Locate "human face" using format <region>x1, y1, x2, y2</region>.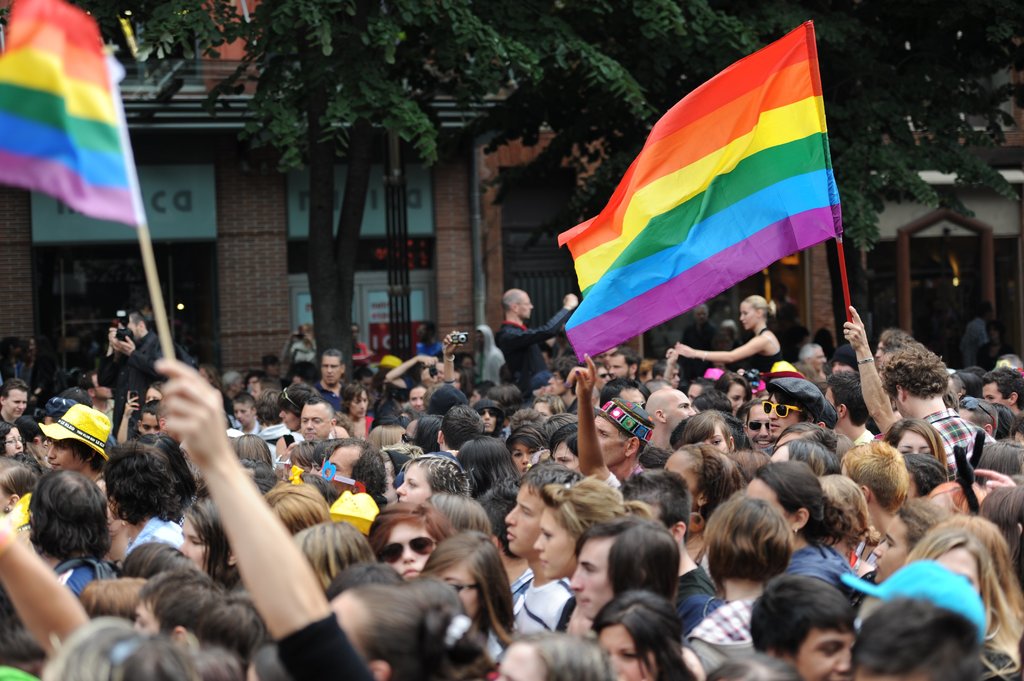
<region>876, 518, 911, 578</region>.
